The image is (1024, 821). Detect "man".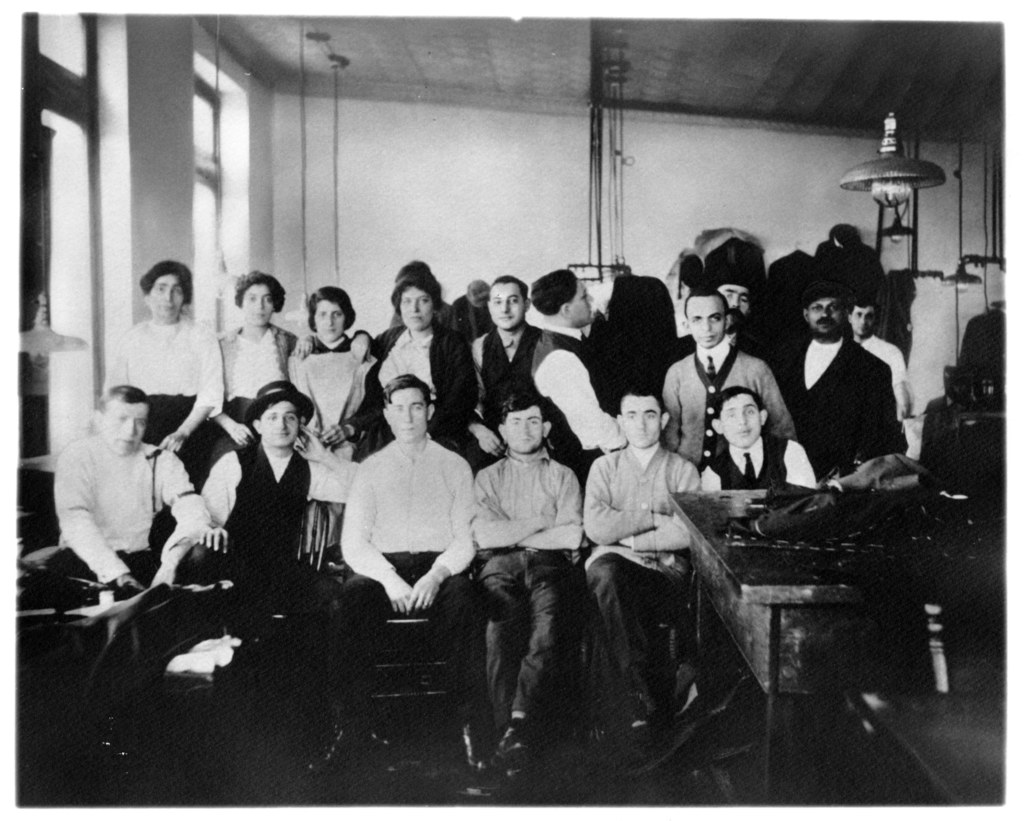
Detection: {"left": 579, "top": 382, "right": 702, "bottom": 751}.
